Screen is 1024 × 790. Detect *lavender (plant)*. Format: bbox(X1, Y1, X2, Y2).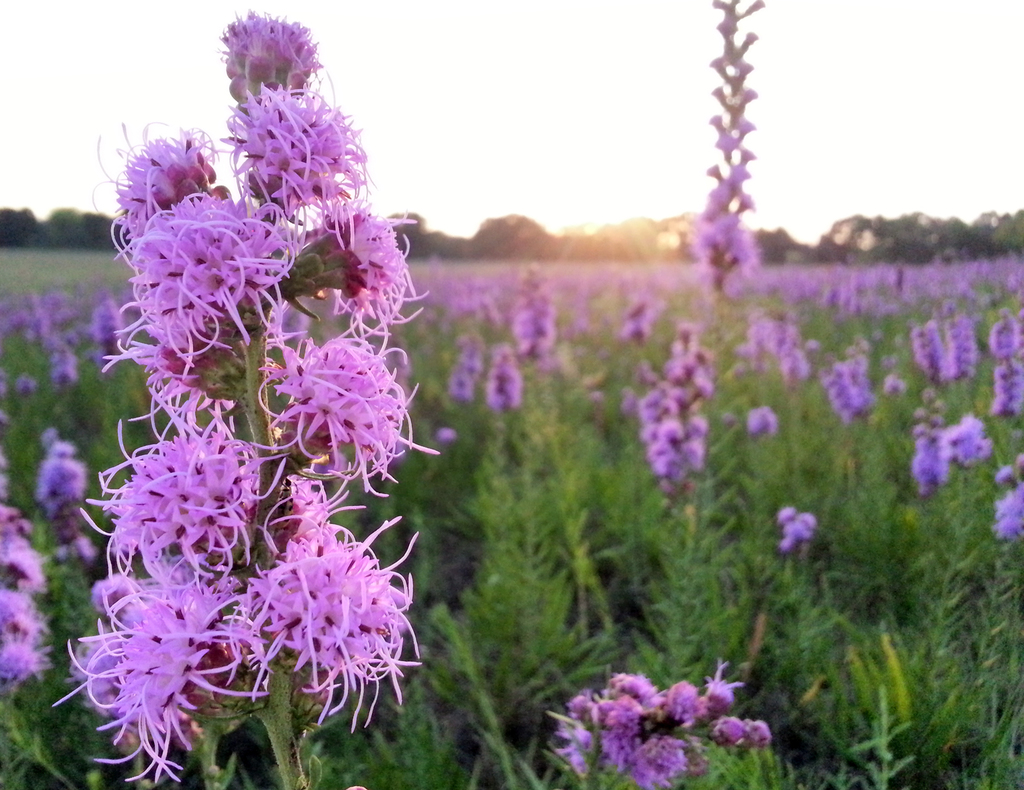
bbox(44, 6, 443, 783).
